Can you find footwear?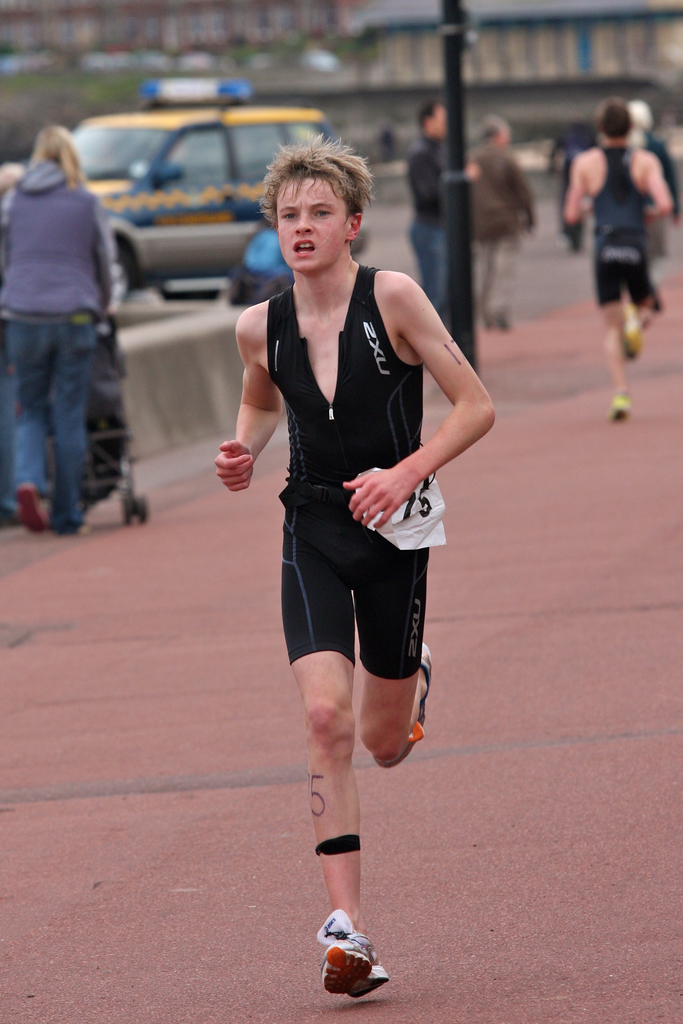
Yes, bounding box: [309,905,392,1001].
